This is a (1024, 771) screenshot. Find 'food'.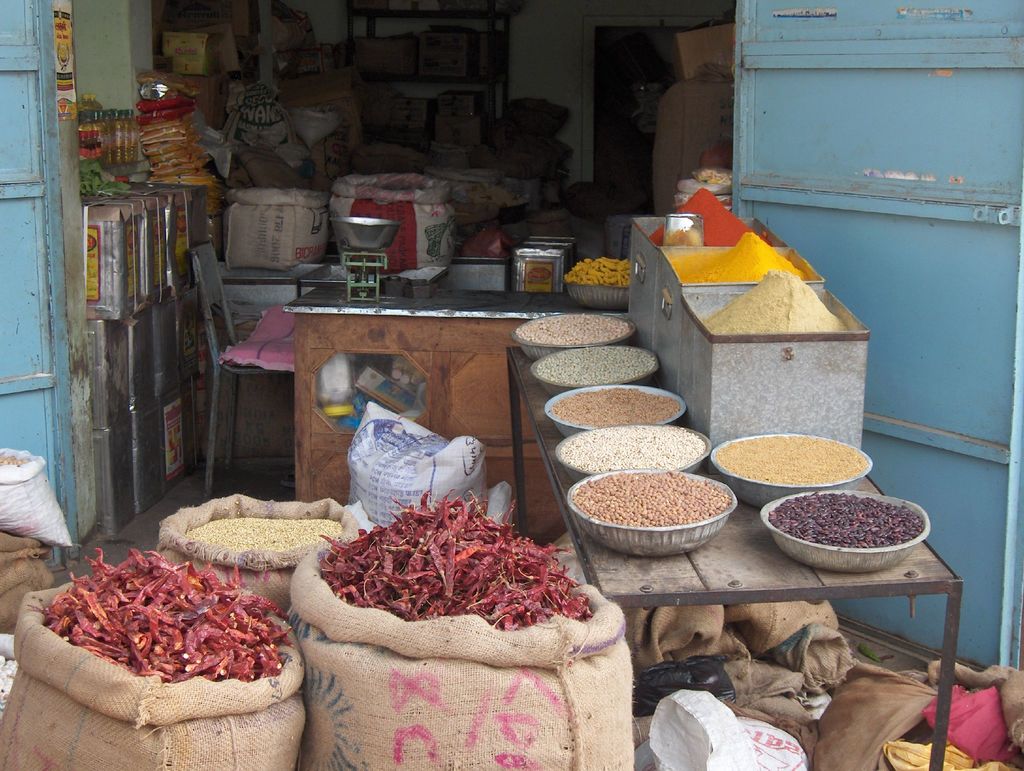
Bounding box: box=[315, 491, 587, 625].
